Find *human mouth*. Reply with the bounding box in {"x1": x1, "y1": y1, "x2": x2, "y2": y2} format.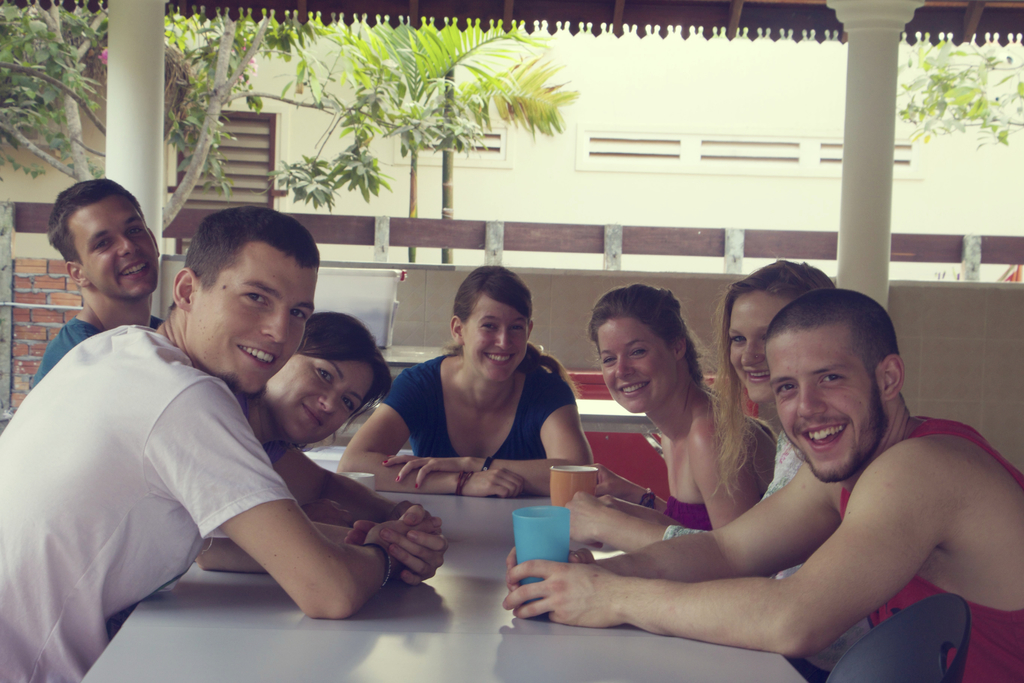
{"x1": 485, "y1": 356, "x2": 515, "y2": 368}.
